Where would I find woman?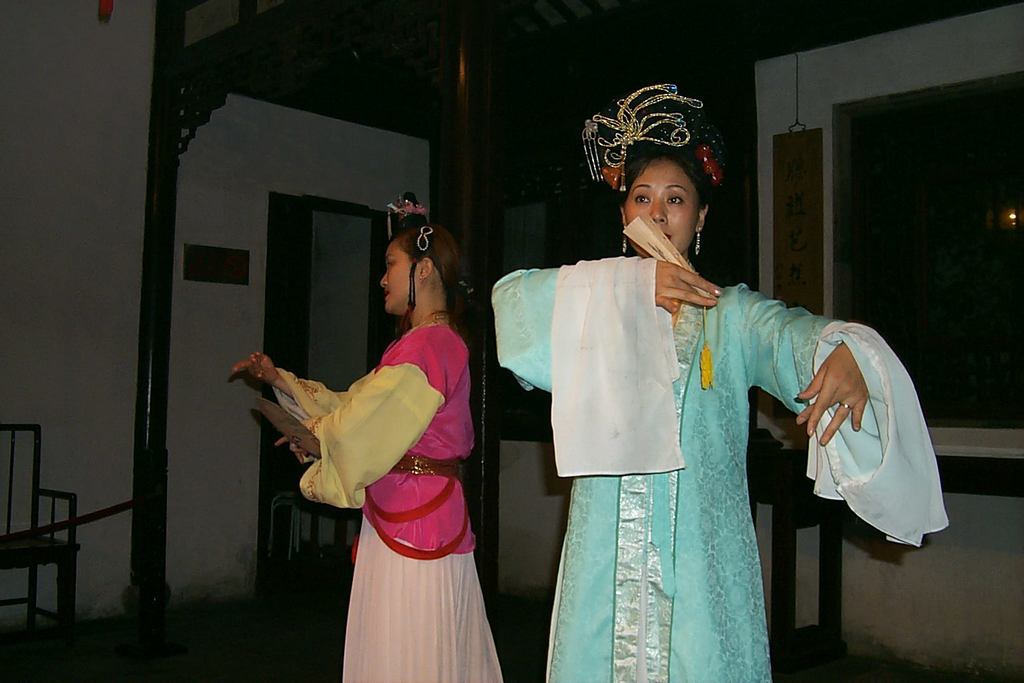
At <bbox>493, 84, 951, 682</bbox>.
